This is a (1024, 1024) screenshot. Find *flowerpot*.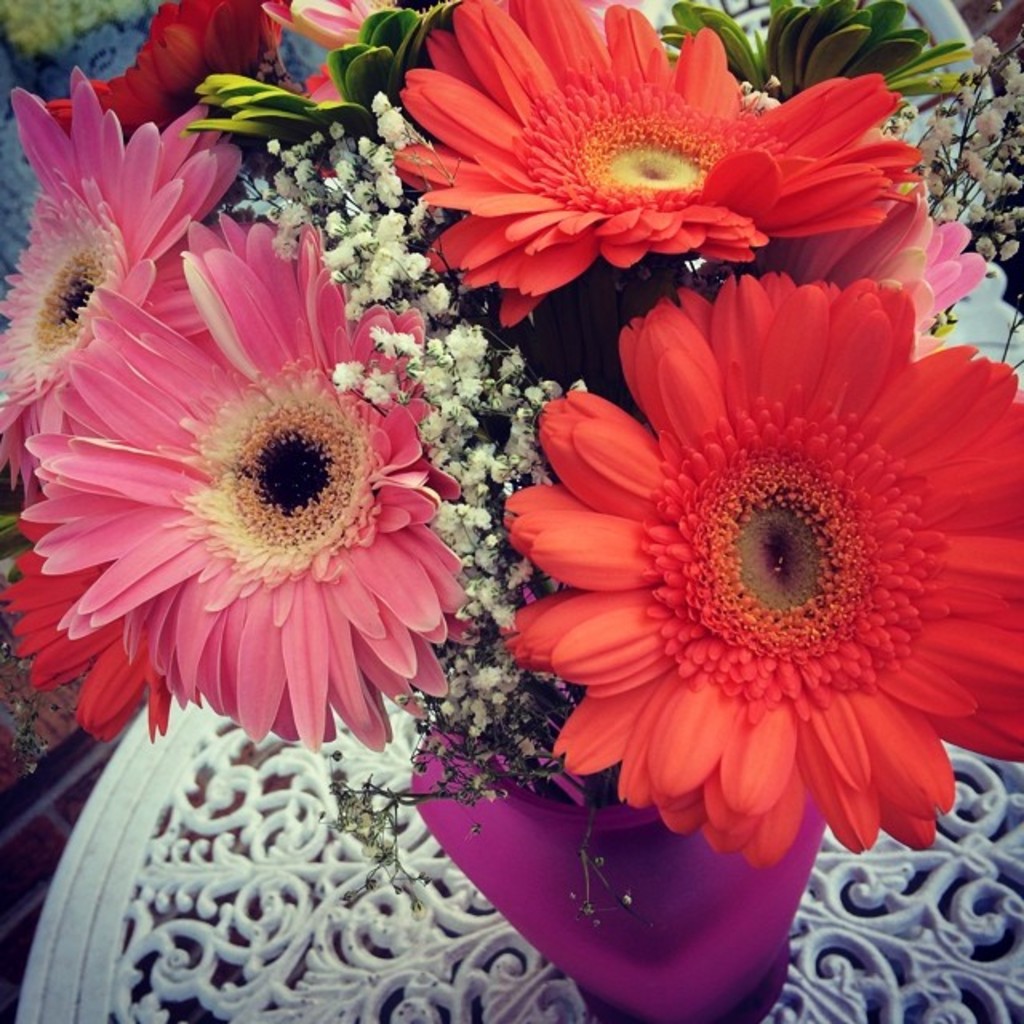
Bounding box: {"x1": 365, "y1": 717, "x2": 904, "y2": 982}.
